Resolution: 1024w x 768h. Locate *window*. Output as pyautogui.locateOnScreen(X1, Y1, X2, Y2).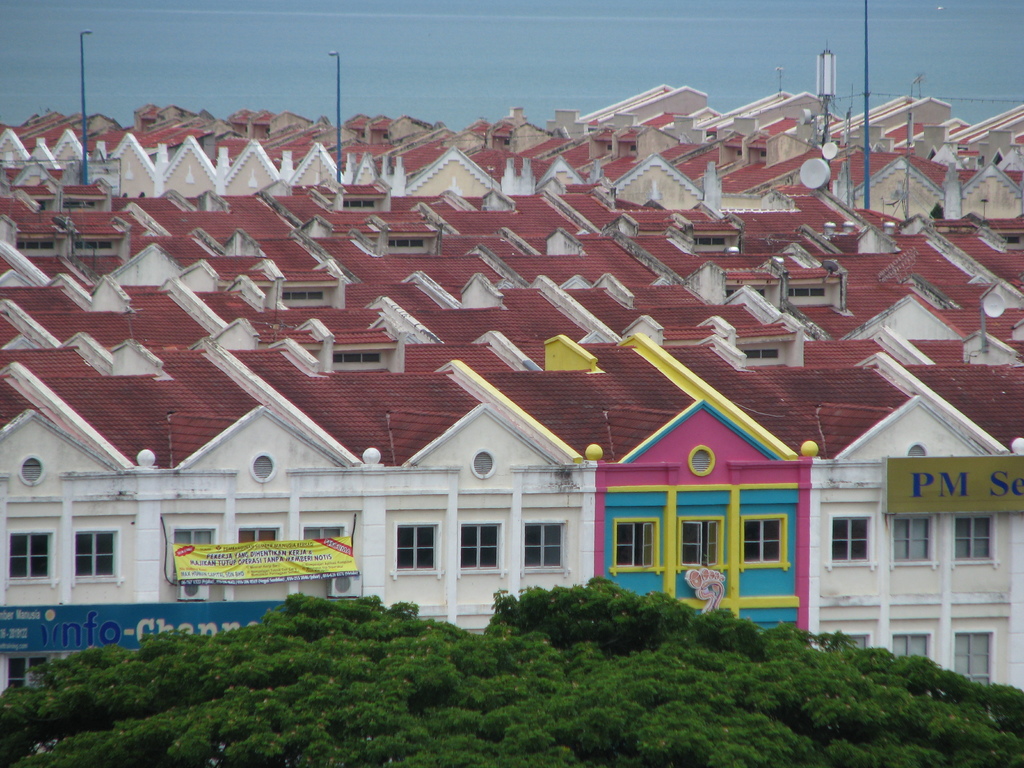
pyautogui.locateOnScreen(395, 526, 437, 578).
